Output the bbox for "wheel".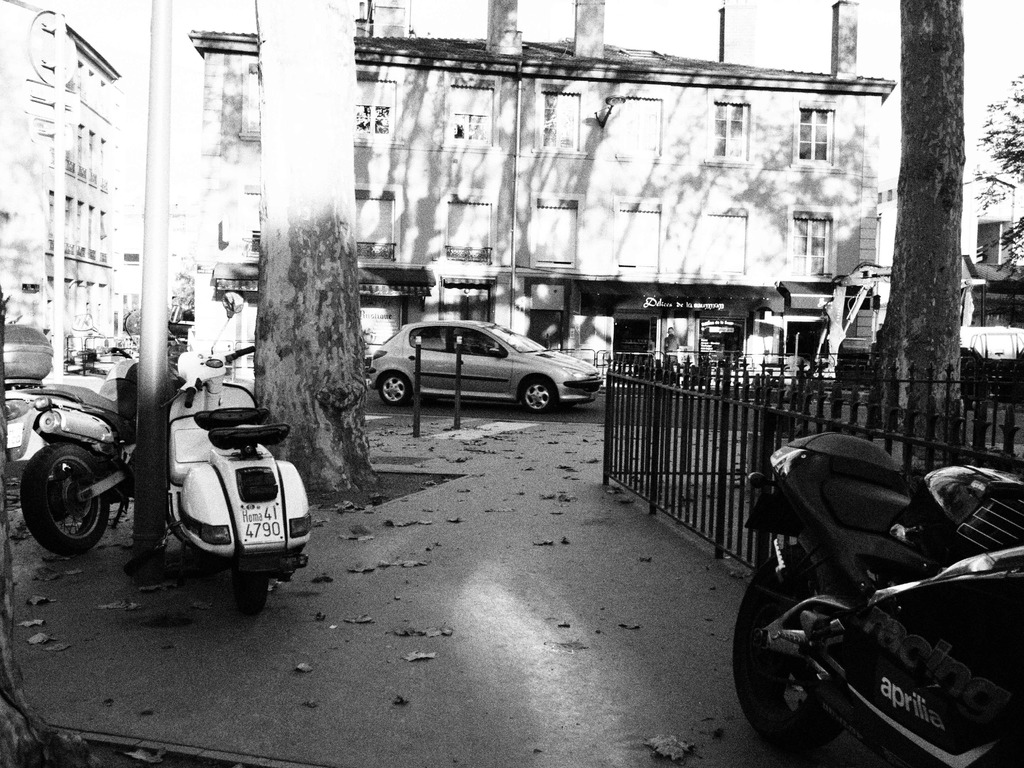
[226,567,271,619].
